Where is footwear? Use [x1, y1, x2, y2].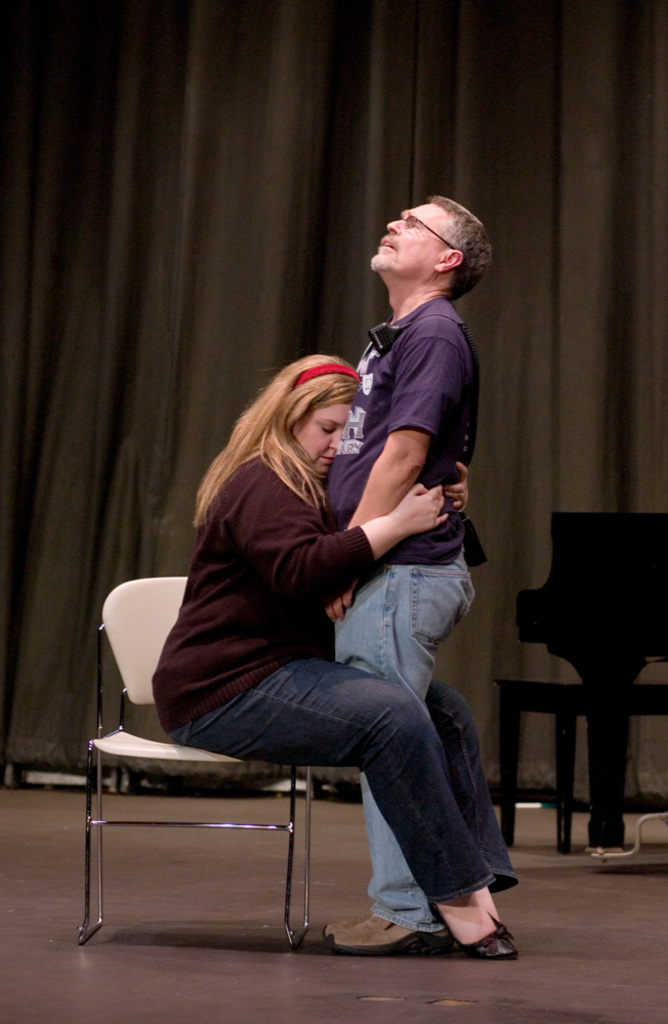
[426, 902, 526, 966].
